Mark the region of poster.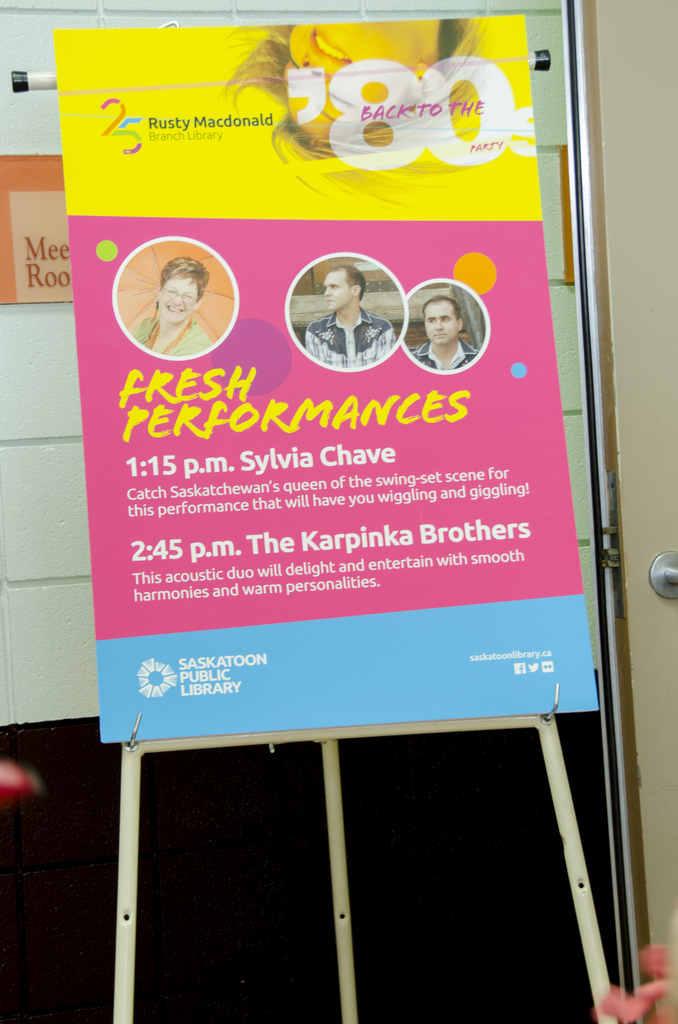
Region: pyautogui.locateOnScreen(52, 14, 597, 749).
